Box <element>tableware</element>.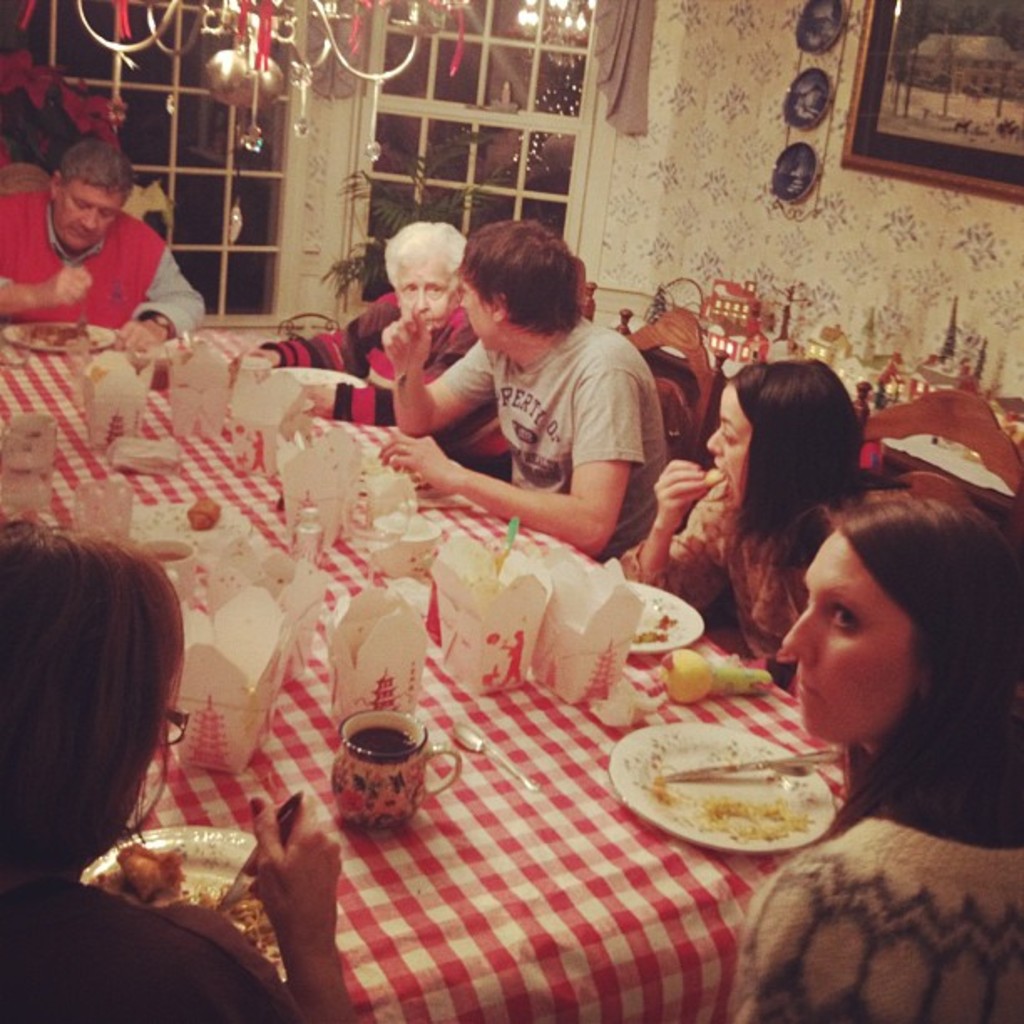
locate(79, 825, 293, 986).
